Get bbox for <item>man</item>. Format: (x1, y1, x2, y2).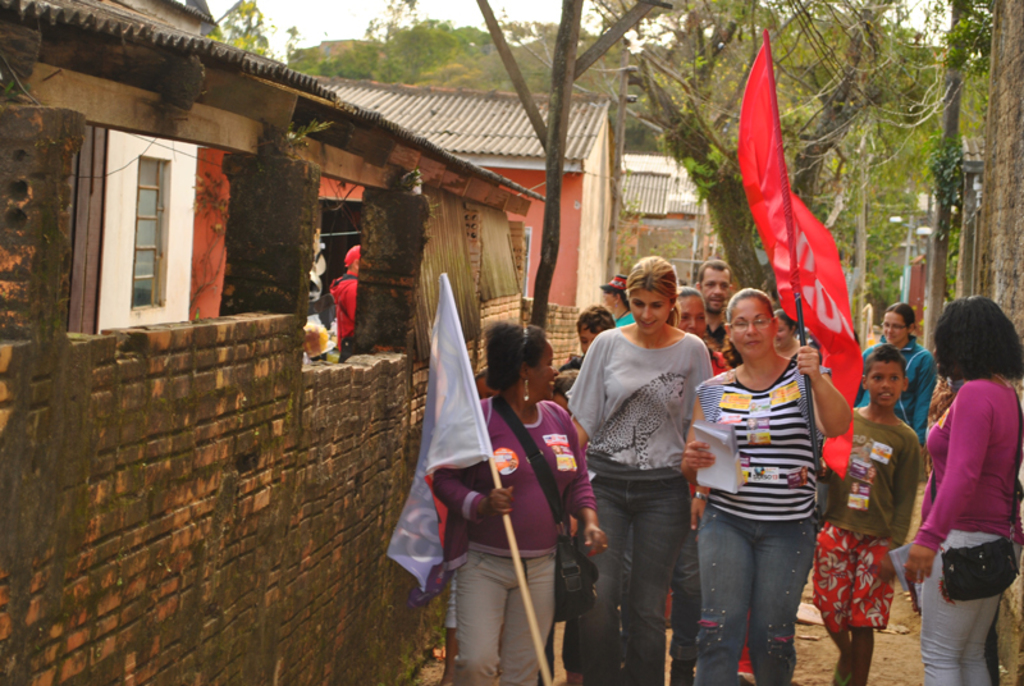
(694, 260, 735, 347).
